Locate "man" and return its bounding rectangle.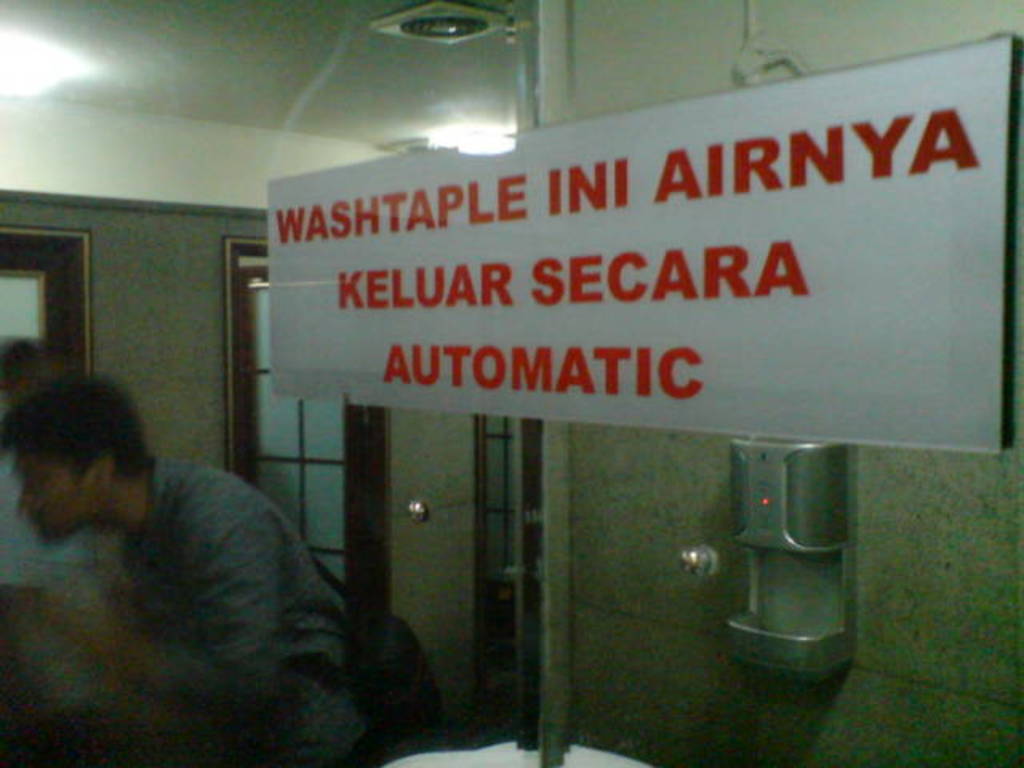
box=[0, 371, 411, 733].
